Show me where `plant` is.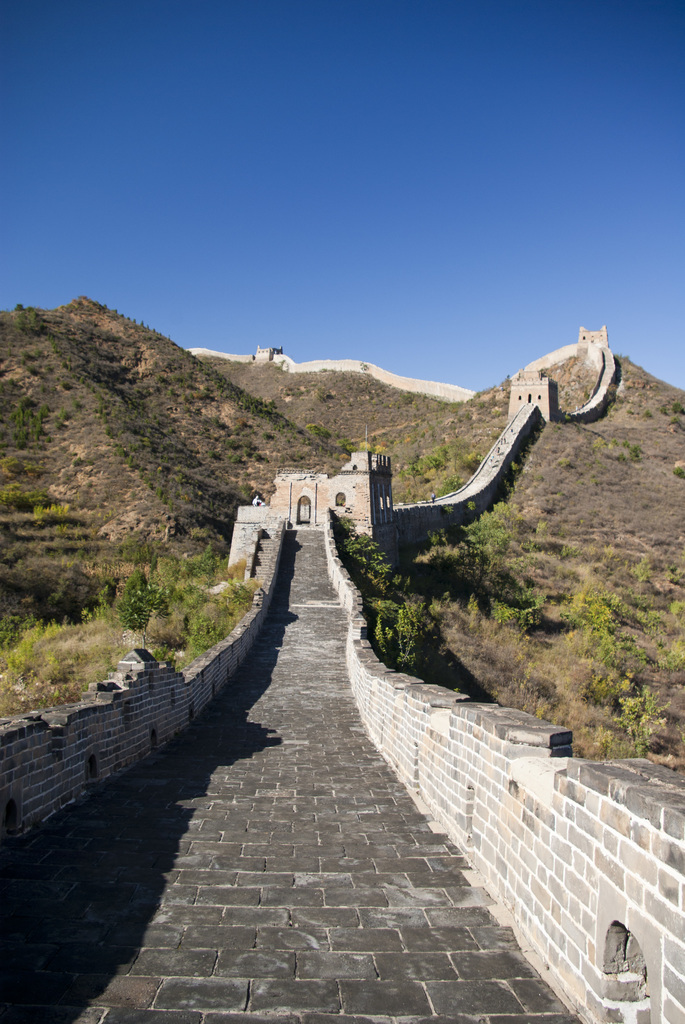
`plant` is at region(643, 406, 652, 419).
